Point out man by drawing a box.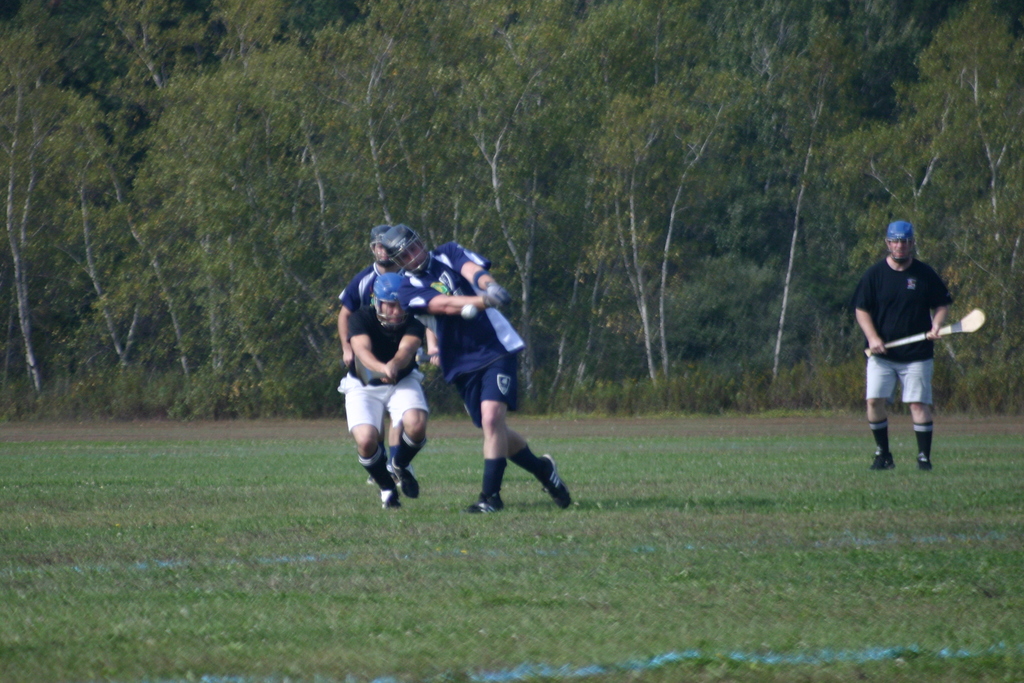
locate(388, 226, 573, 516).
